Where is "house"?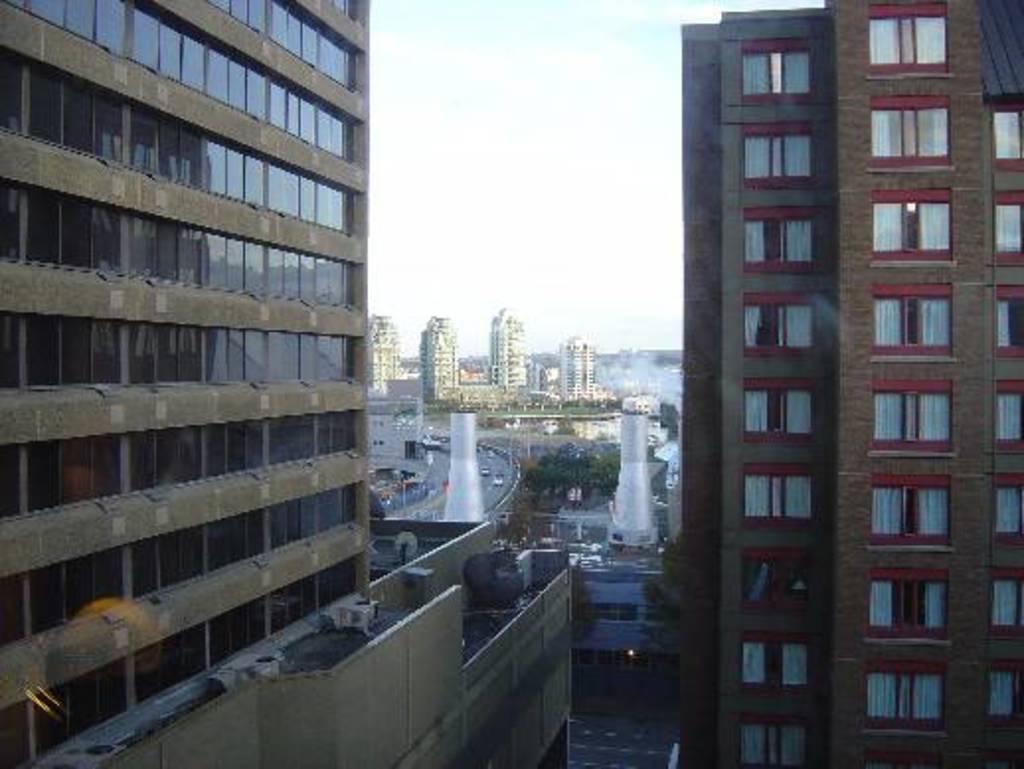
box(678, 0, 1022, 767).
